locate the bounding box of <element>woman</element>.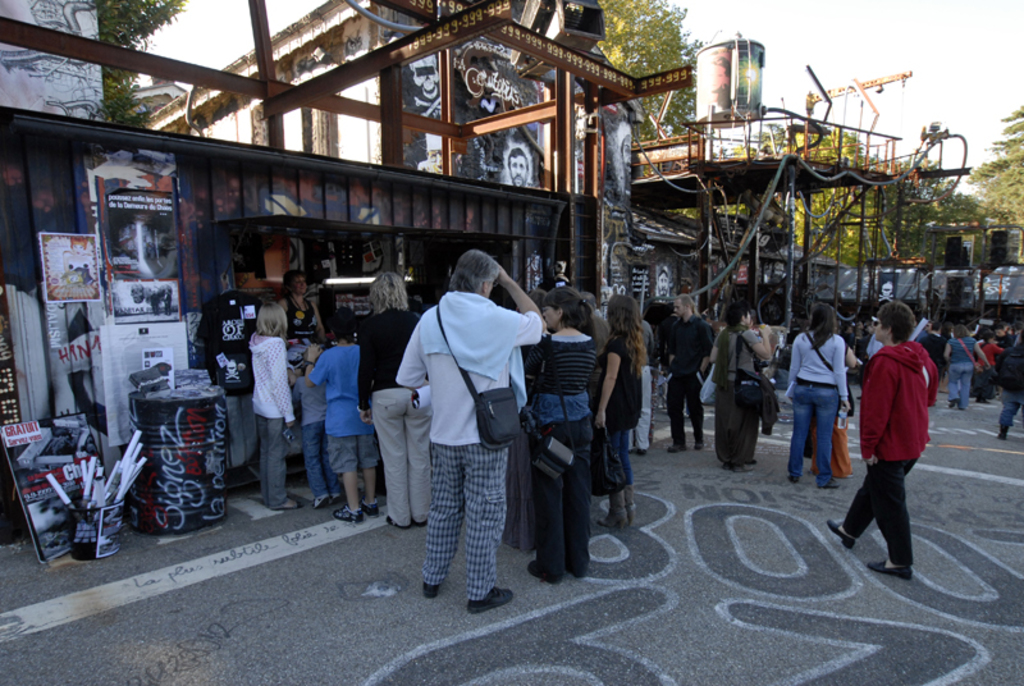
Bounding box: 969, 329, 1001, 398.
